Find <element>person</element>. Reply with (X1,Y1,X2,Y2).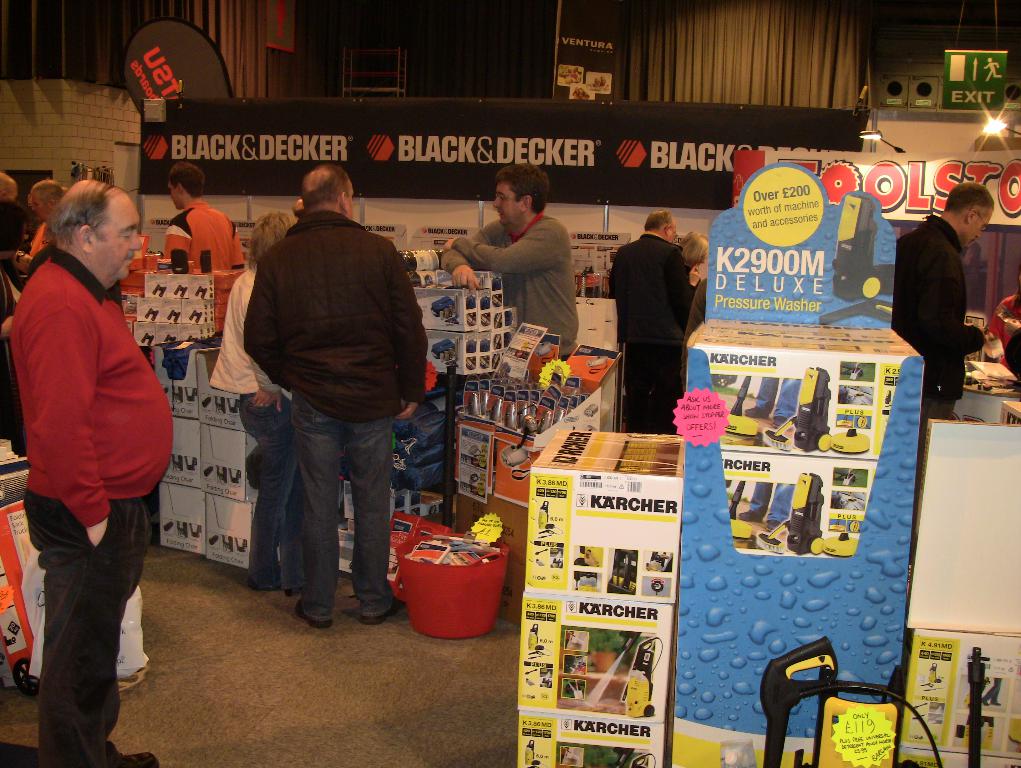
(14,177,61,266).
